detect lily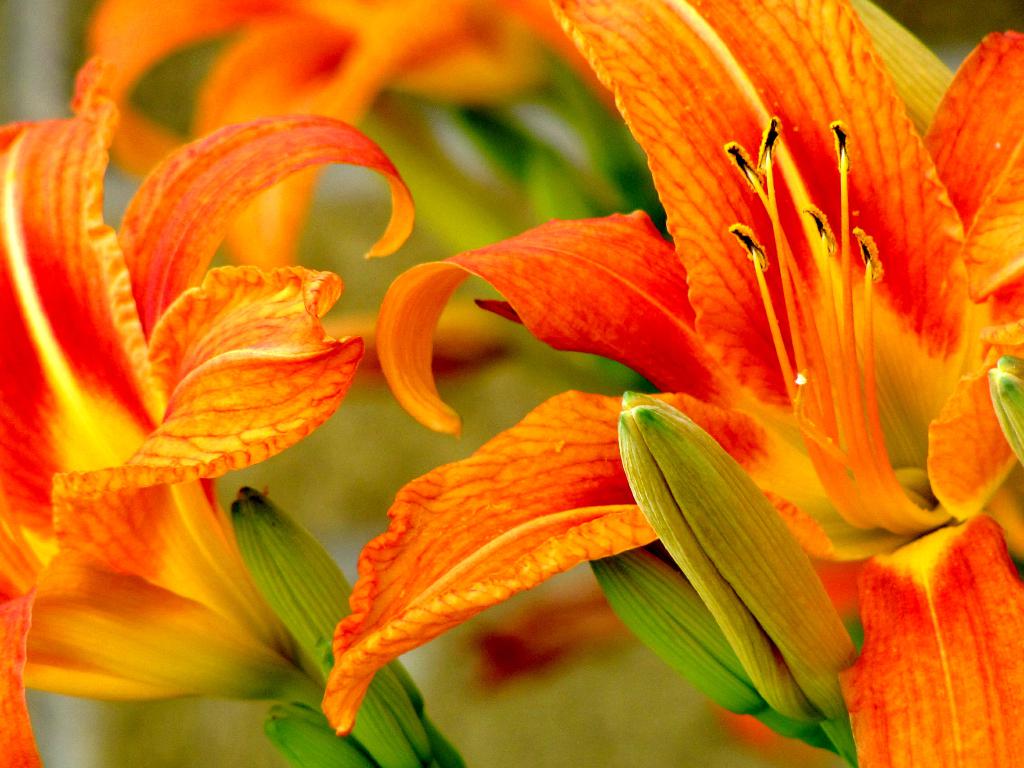
BBox(317, 0, 1023, 767)
